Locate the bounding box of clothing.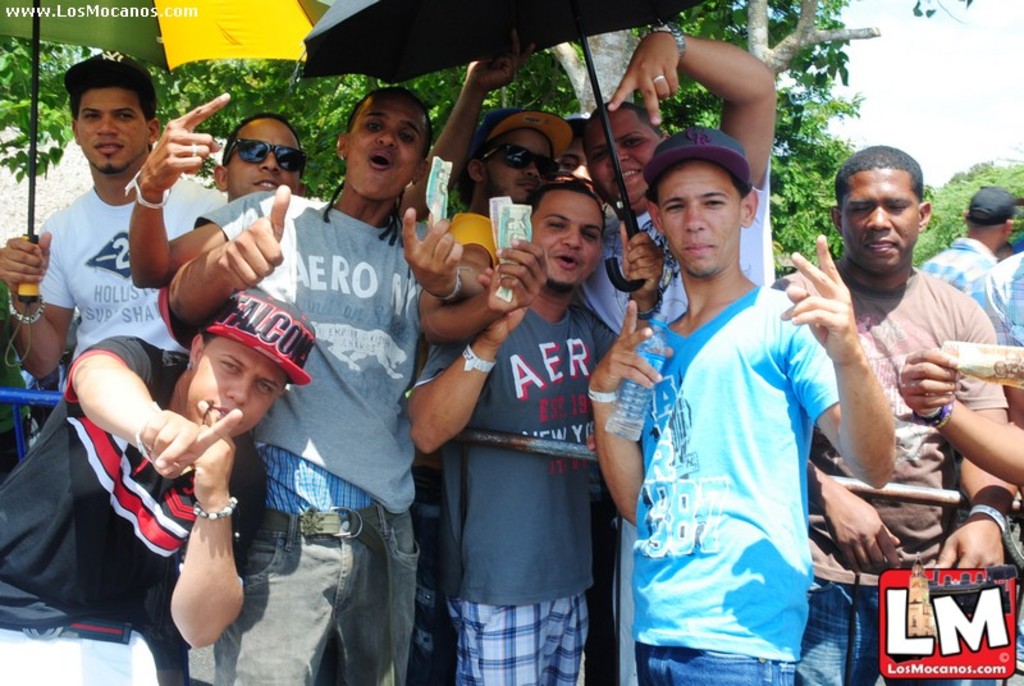
Bounding box: Rect(609, 285, 851, 685).
